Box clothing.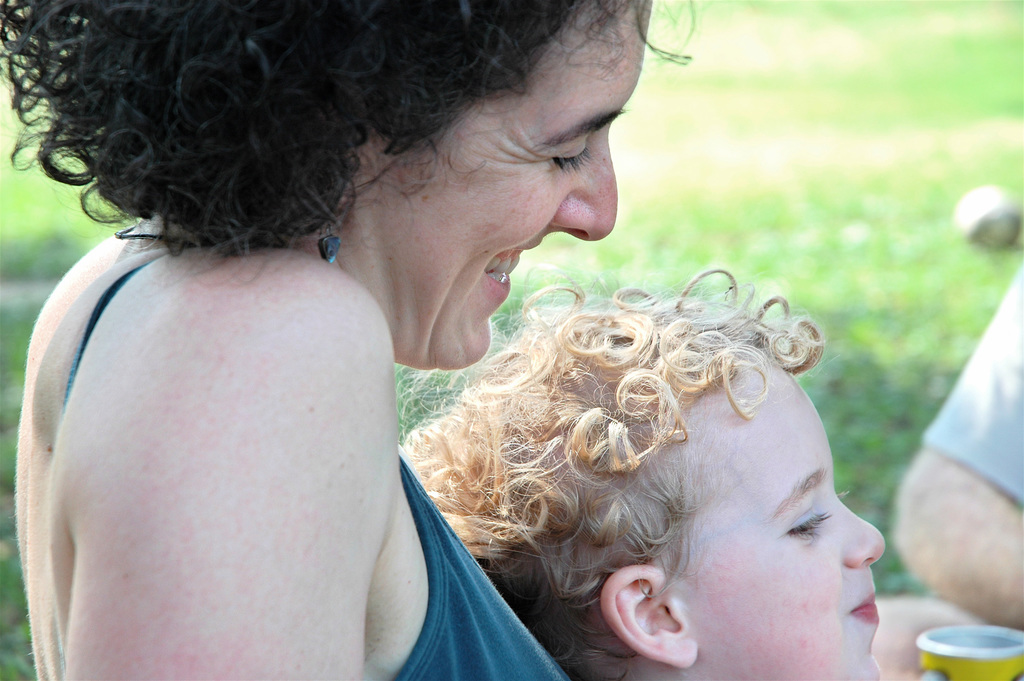
Rect(63, 264, 573, 680).
